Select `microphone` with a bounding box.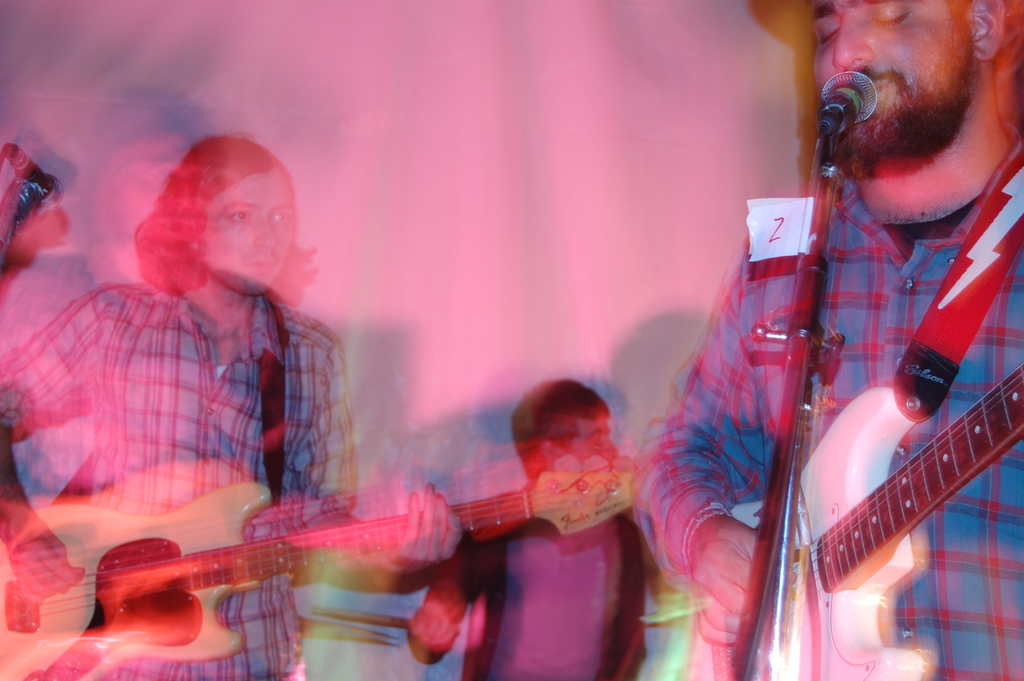
[812, 67, 897, 166].
